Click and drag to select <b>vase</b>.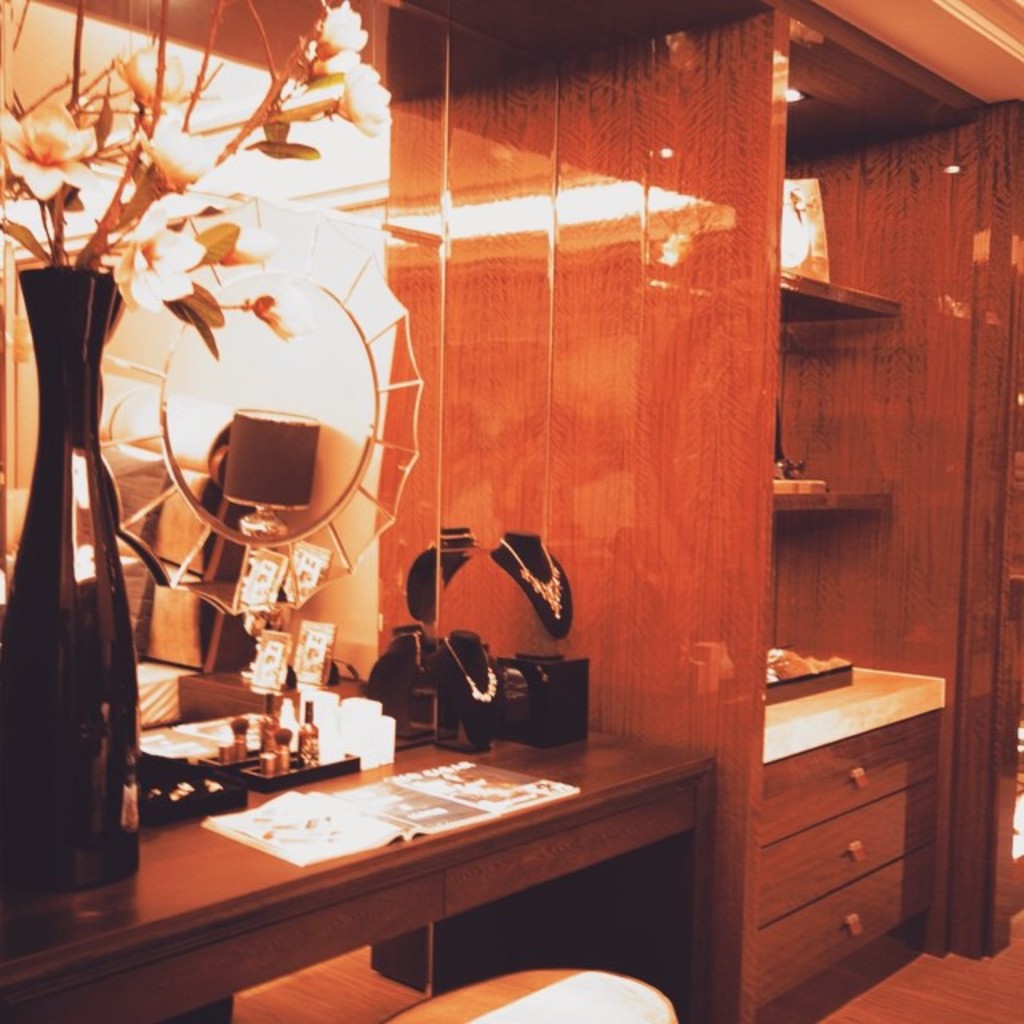
Selection: box=[0, 261, 136, 896].
